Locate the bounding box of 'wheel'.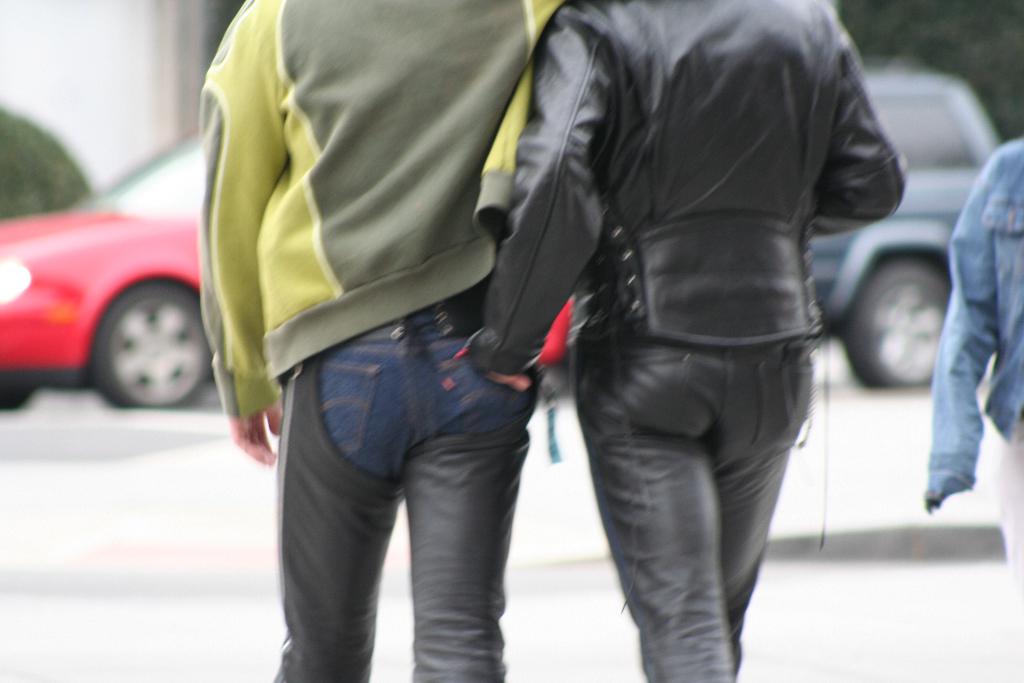
Bounding box: l=69, t=273, r=195, b=411.
